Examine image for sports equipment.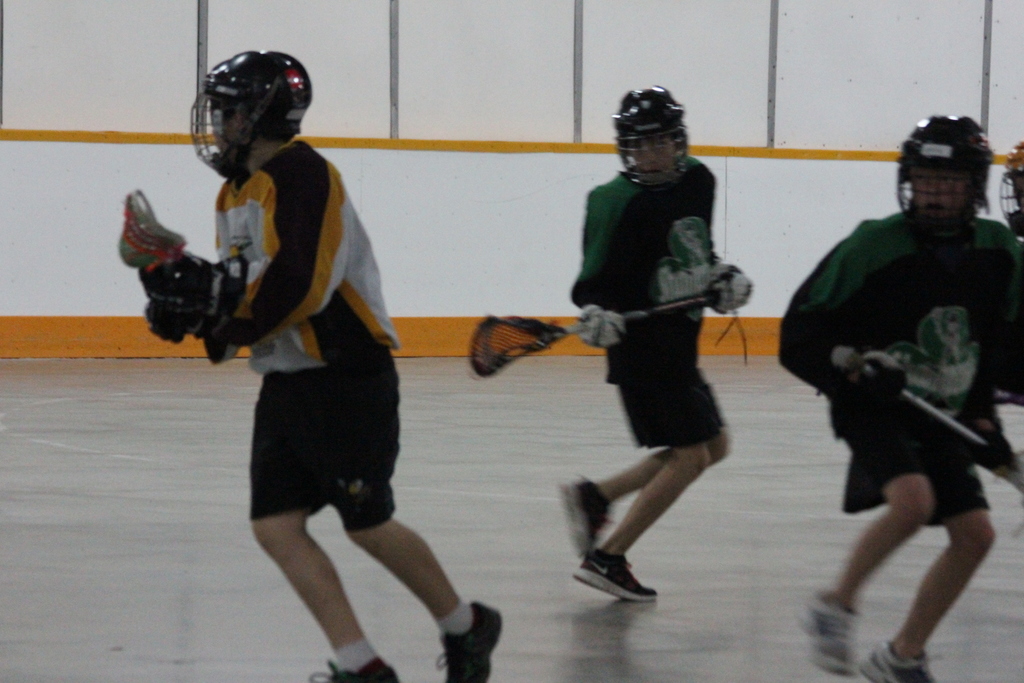
Examination result: 578:308:628:349.
